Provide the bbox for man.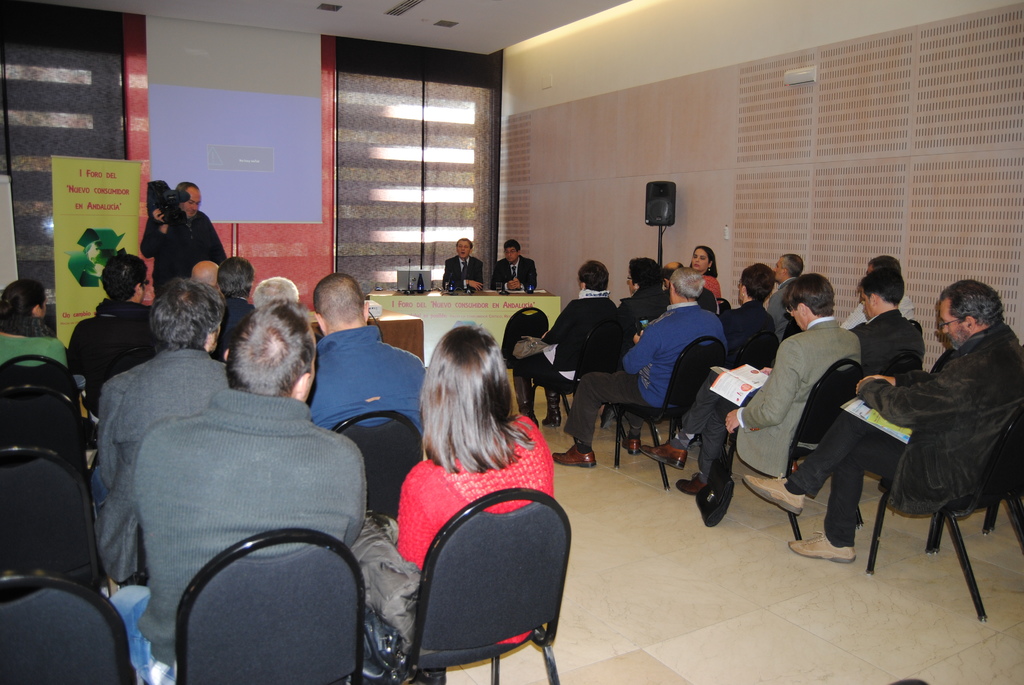
[141,181,227,297].
